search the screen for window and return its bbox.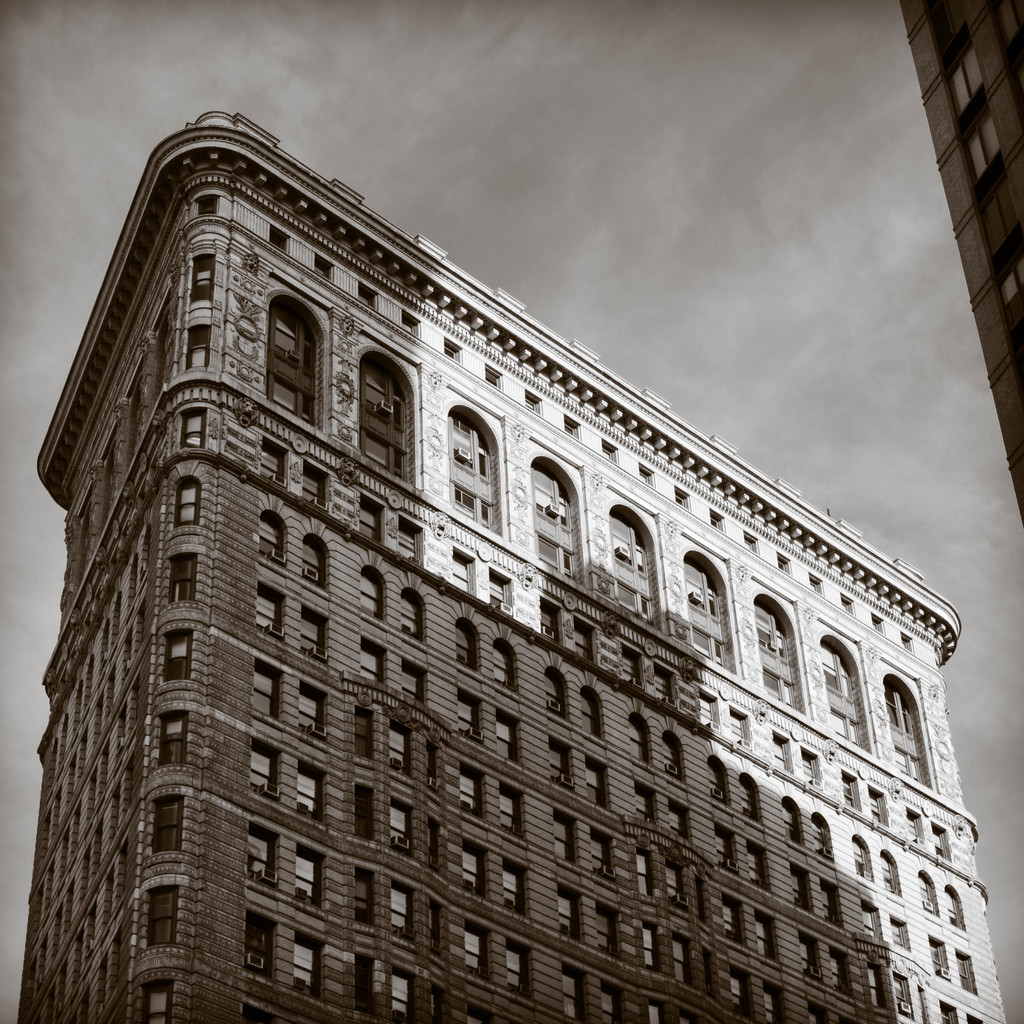
Found: BBox(783, 799, 806, 841).
